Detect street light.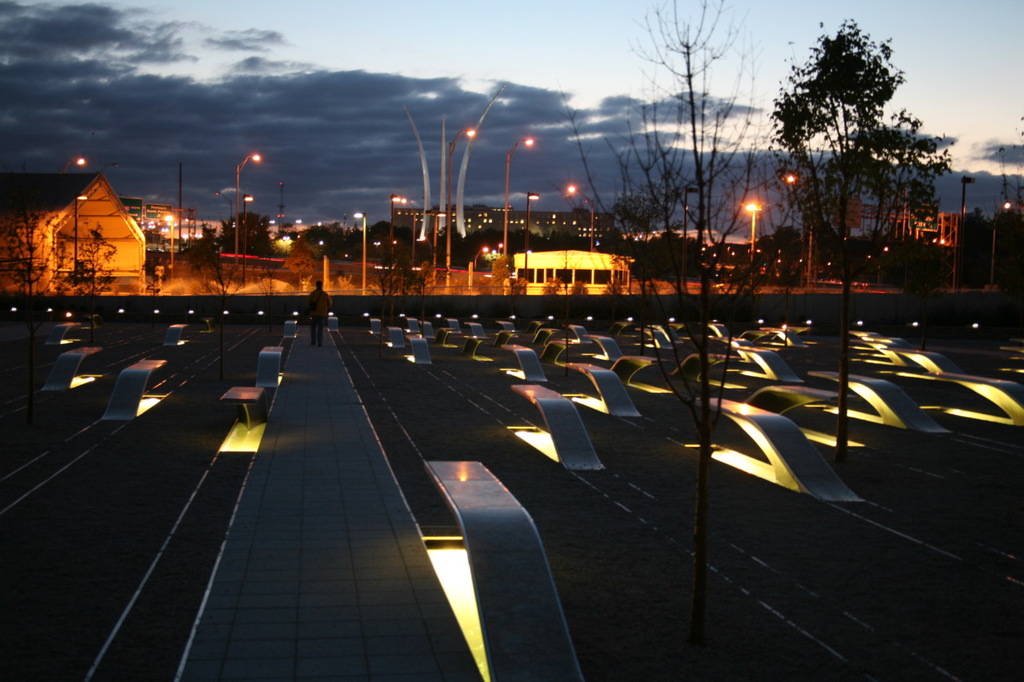
Detected at crop(353, 209, 366, 289).
